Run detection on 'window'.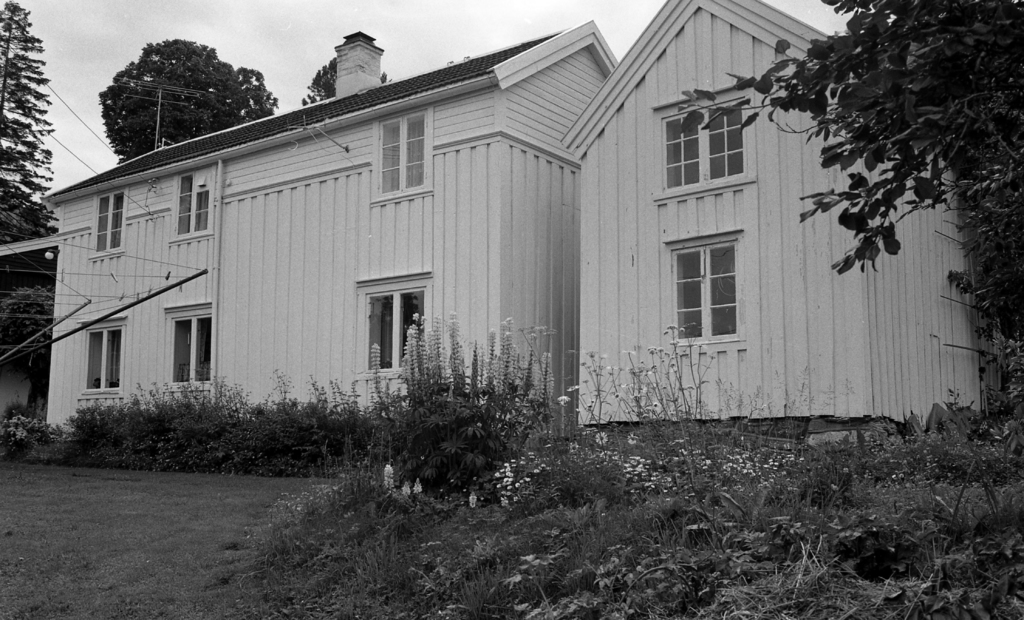
Result: <bbox>927, 150, 948, 225</bbox>.
